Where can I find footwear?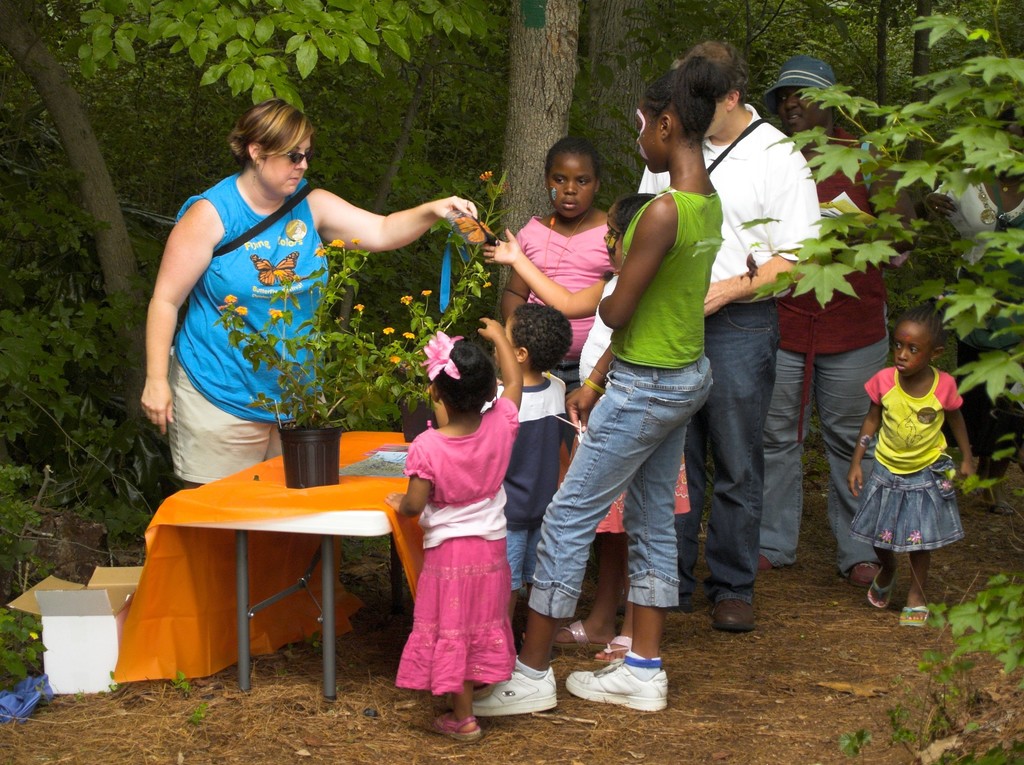
You can find it at pyautogui.locateOnScreen(756, 552, 772, 572).
